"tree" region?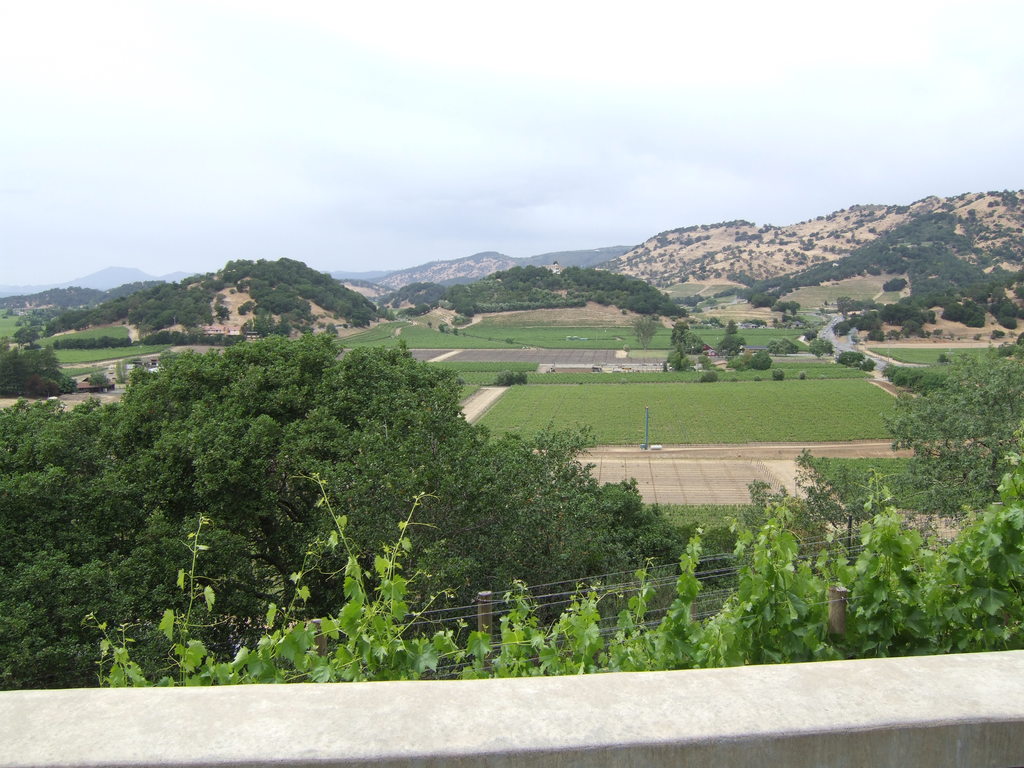
0 330 340 691
